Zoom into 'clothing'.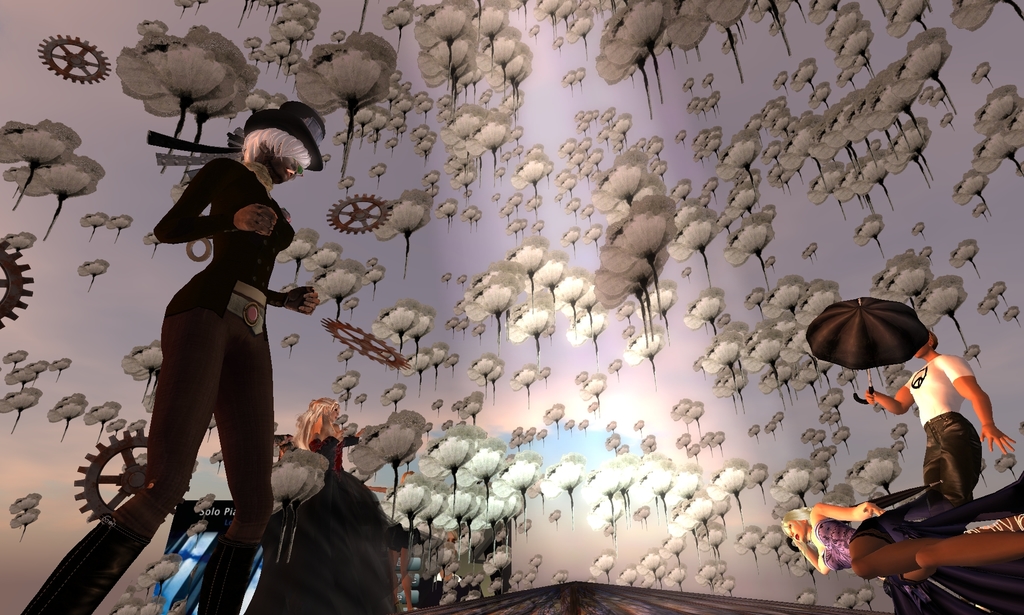
Zoom target: 812:472:1023:613.
